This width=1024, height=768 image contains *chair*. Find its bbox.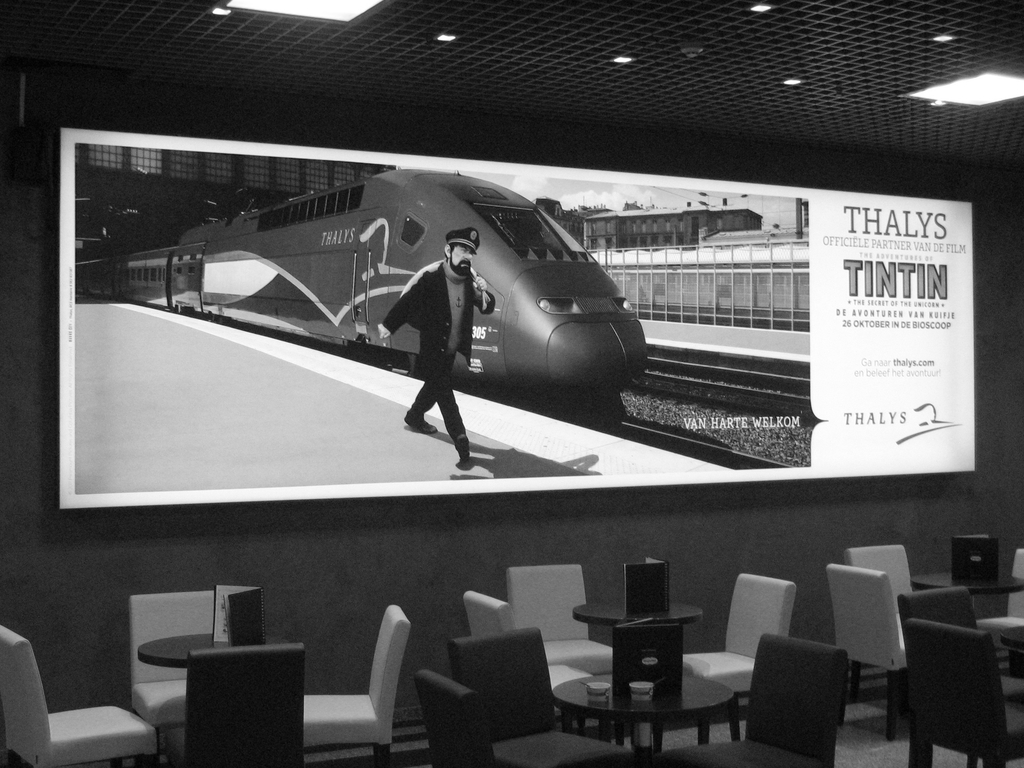
box(412, 667, 508, 767).
